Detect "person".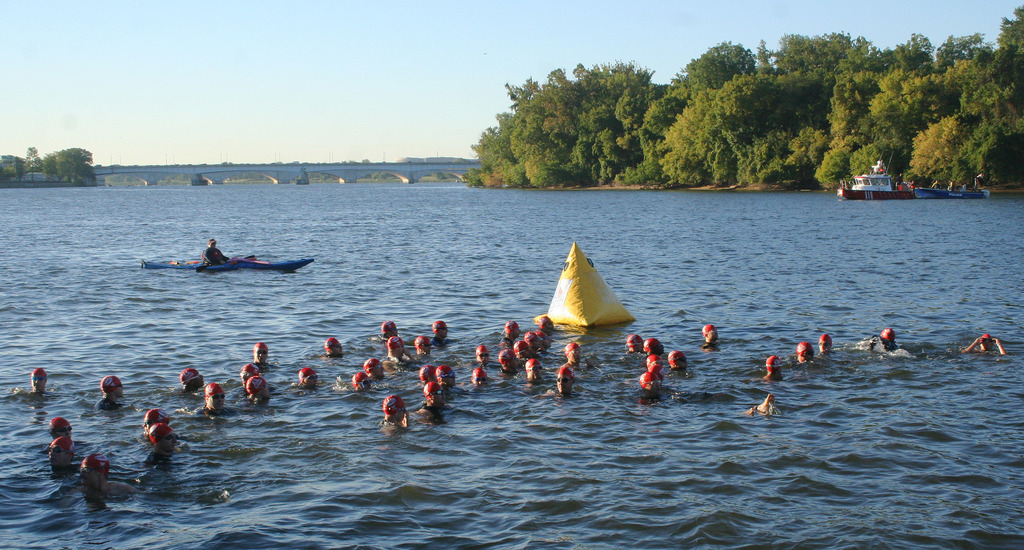
Detected at 666:349:684:372.
